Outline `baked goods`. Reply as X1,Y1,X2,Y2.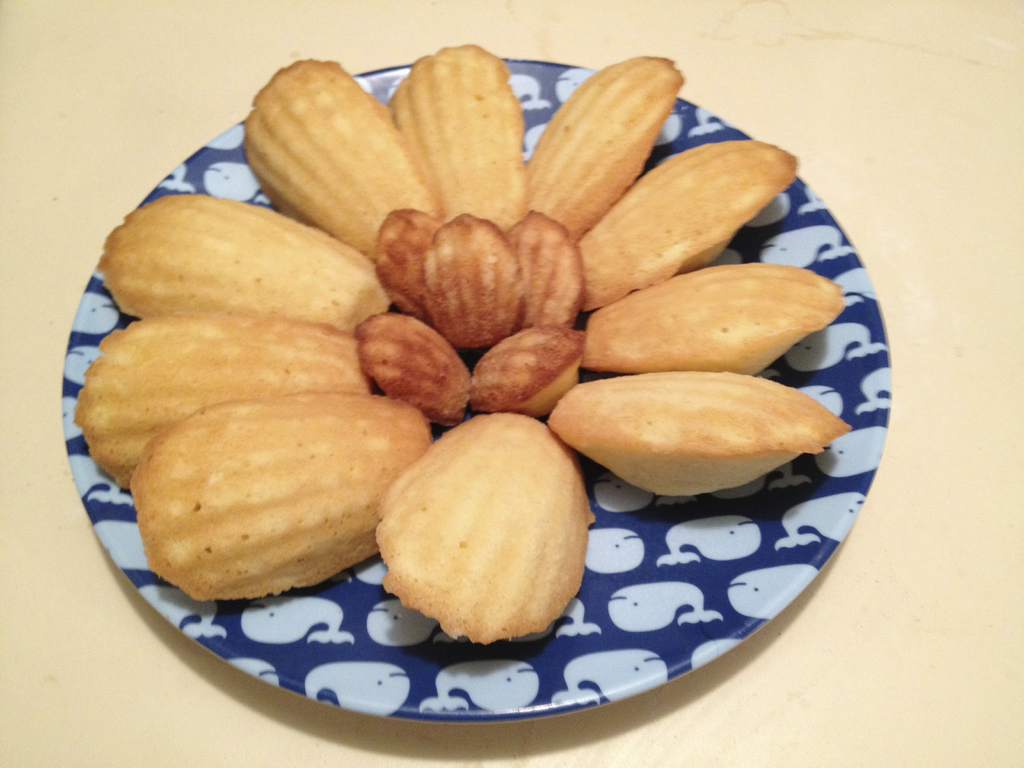
72,312,378,491.
